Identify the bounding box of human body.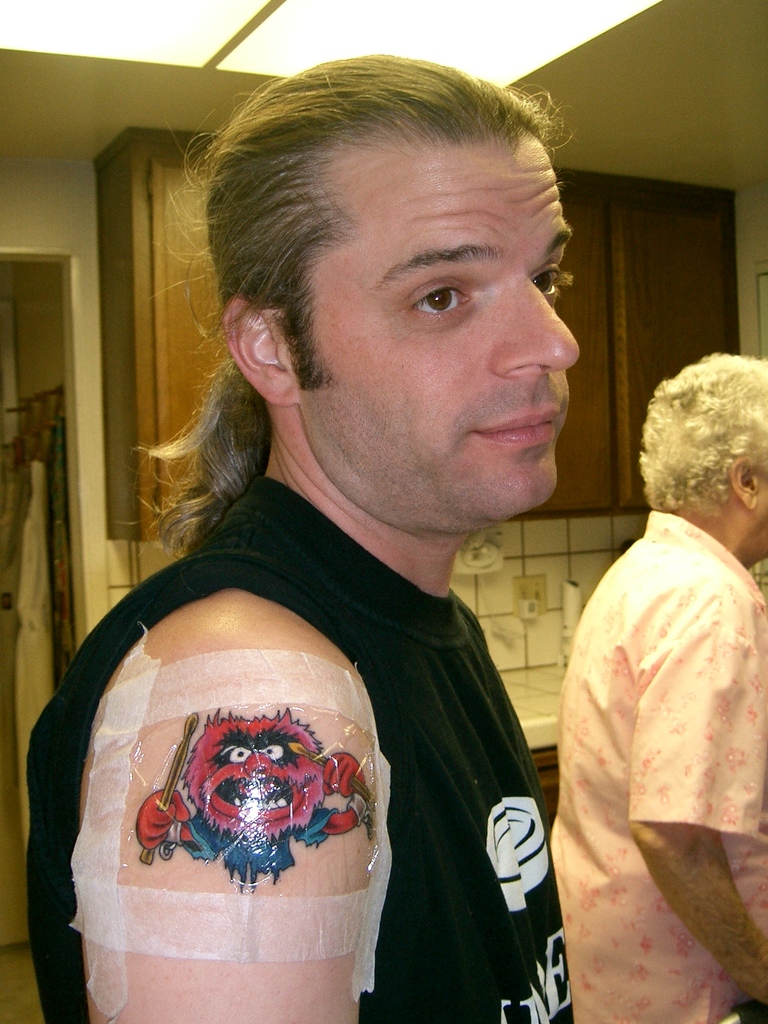
detection(546, 354, 767, 1023).
